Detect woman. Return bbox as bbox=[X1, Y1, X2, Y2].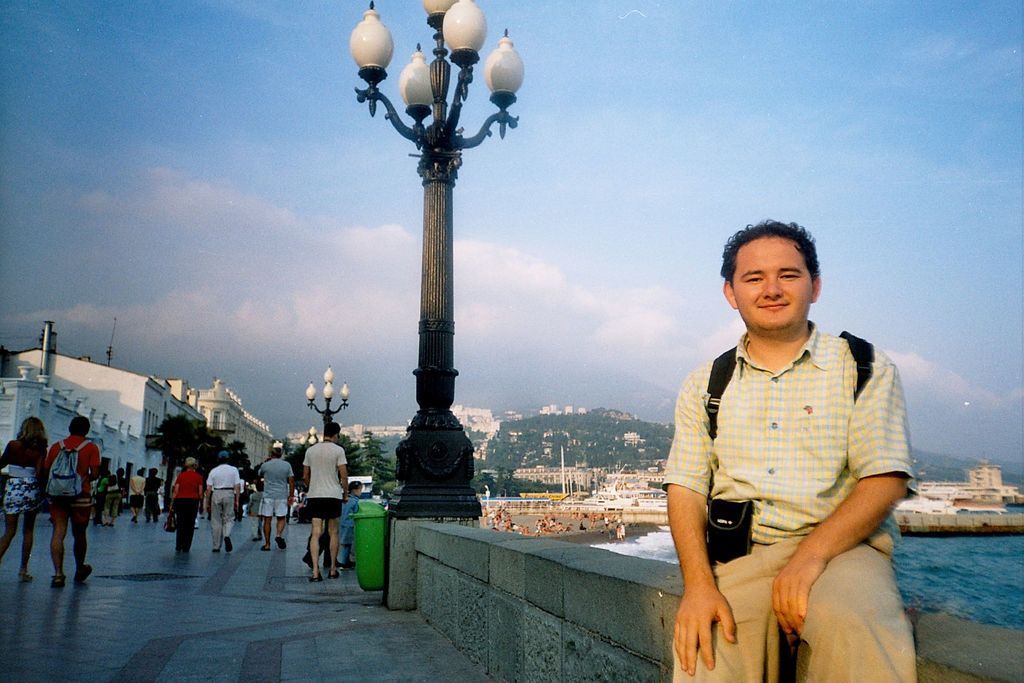
bbox=[87, 470, 108, 526].
